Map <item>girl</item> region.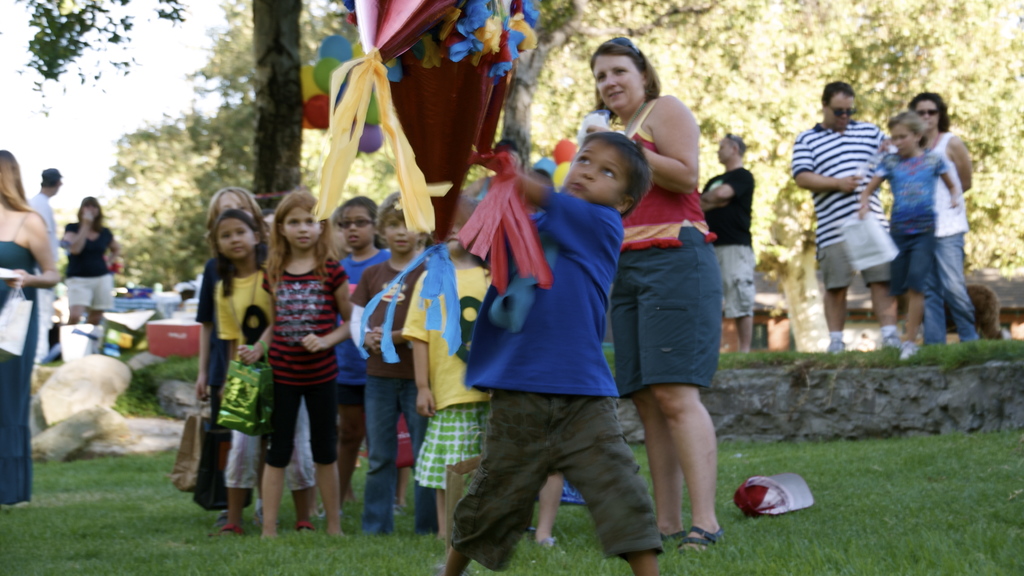
Mapped to pyautogui.locateOnScreen(215, 207, 320, 536).
